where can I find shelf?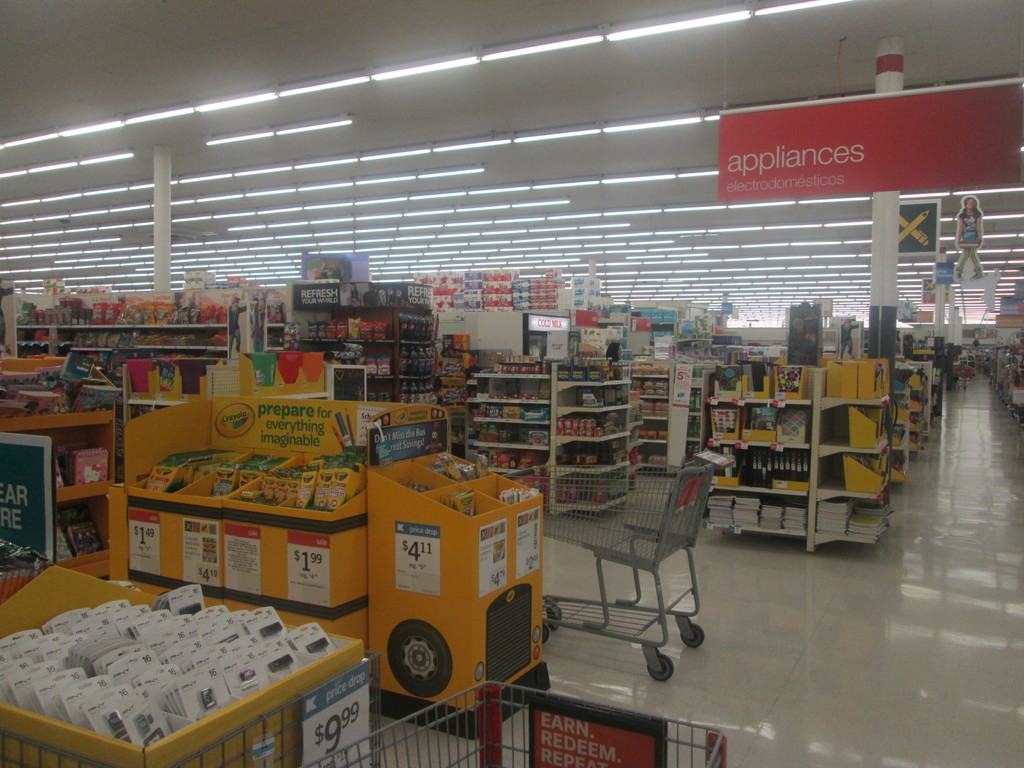
You can find it at bbox=[996, 353, 1016, 372].
